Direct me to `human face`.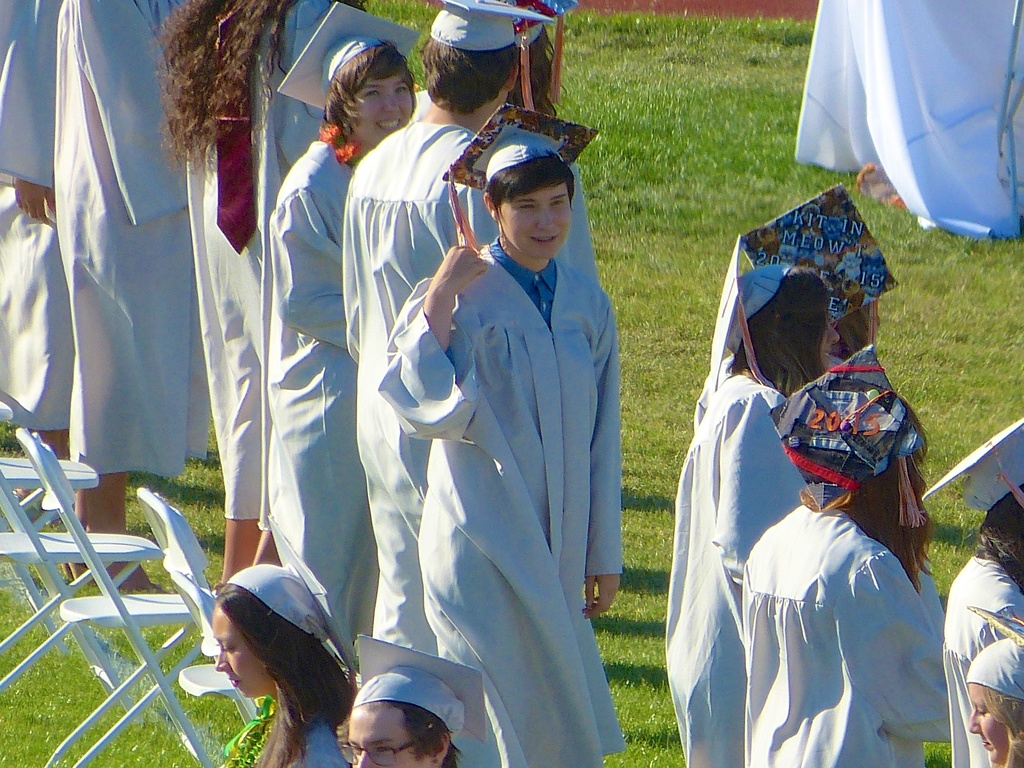
Direction: [499,186,571,255].
